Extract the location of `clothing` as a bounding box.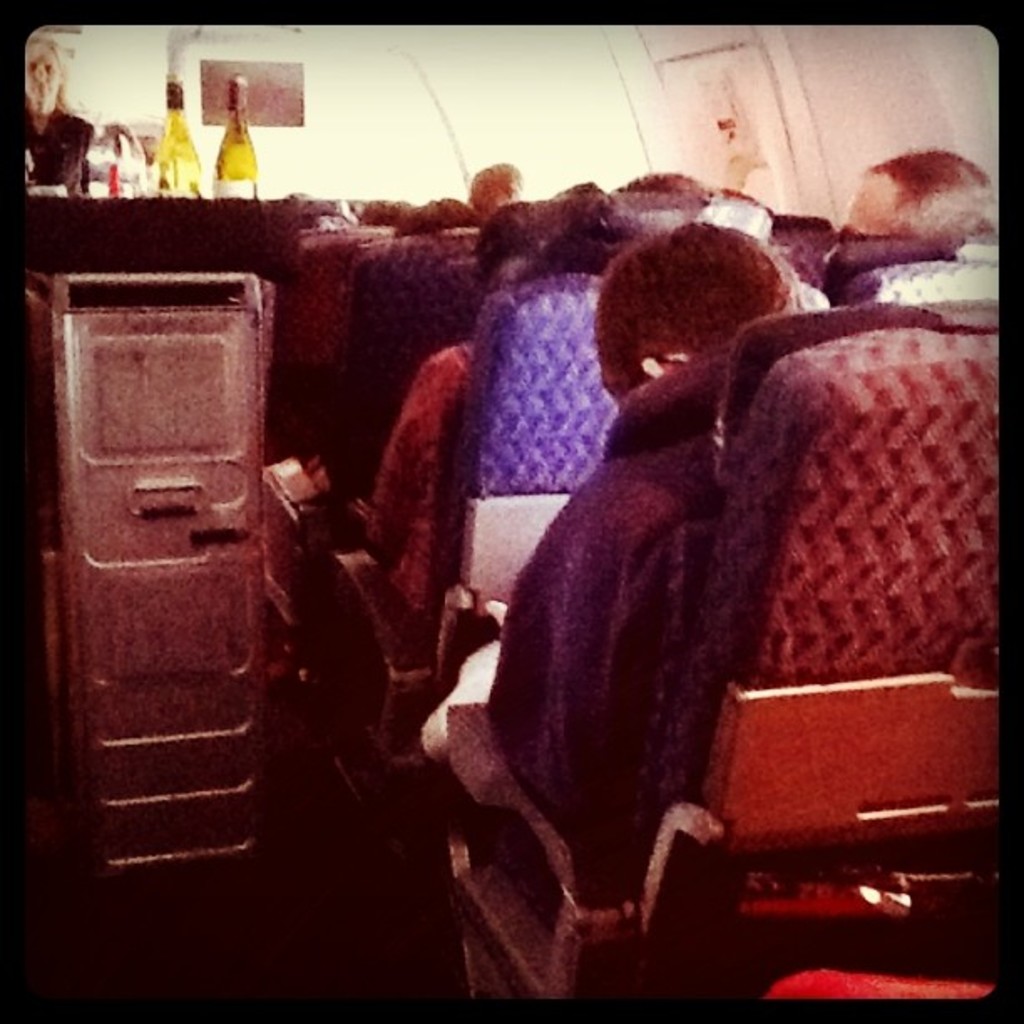
17:105:95:201.
